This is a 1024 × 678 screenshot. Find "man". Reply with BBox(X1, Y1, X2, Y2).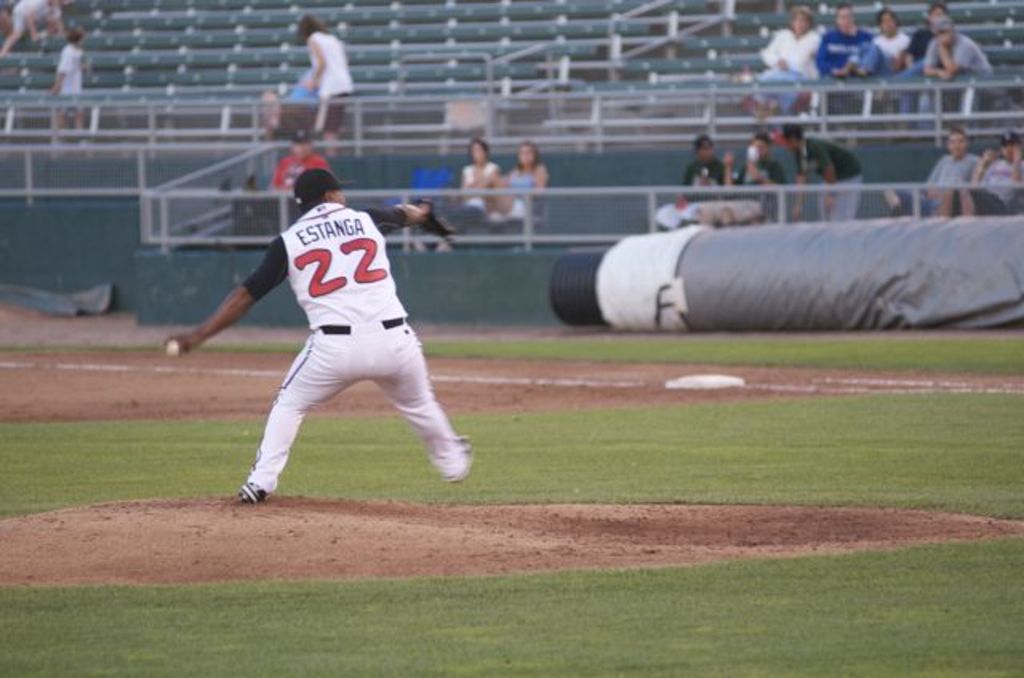
BBox(184, 146, 478, 494).
